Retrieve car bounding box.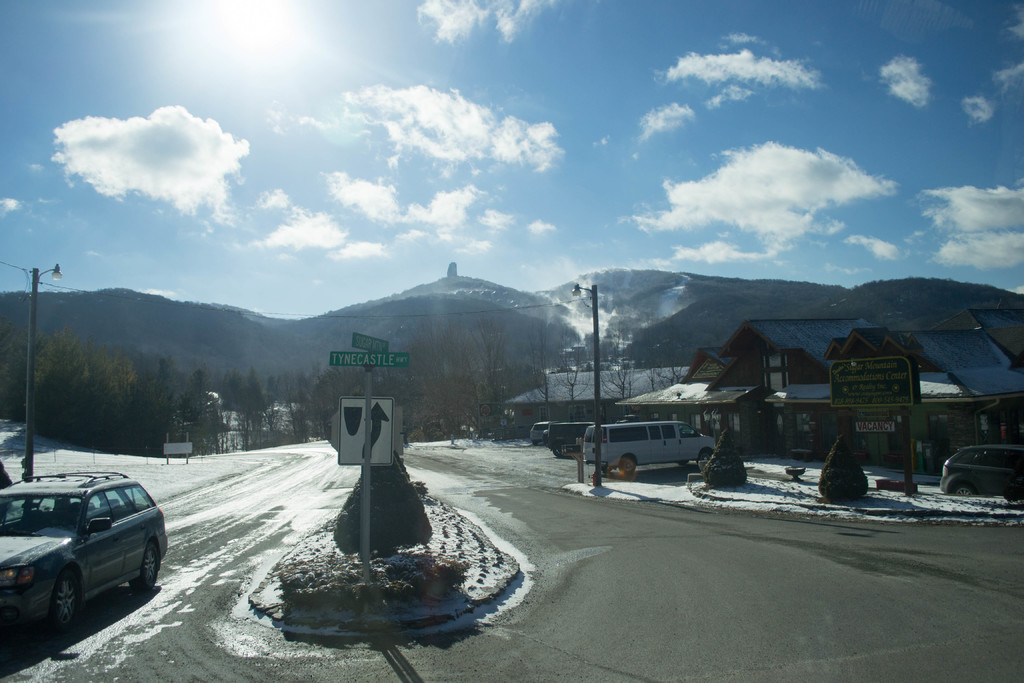
Bounding box: 936,445,1023,499.
